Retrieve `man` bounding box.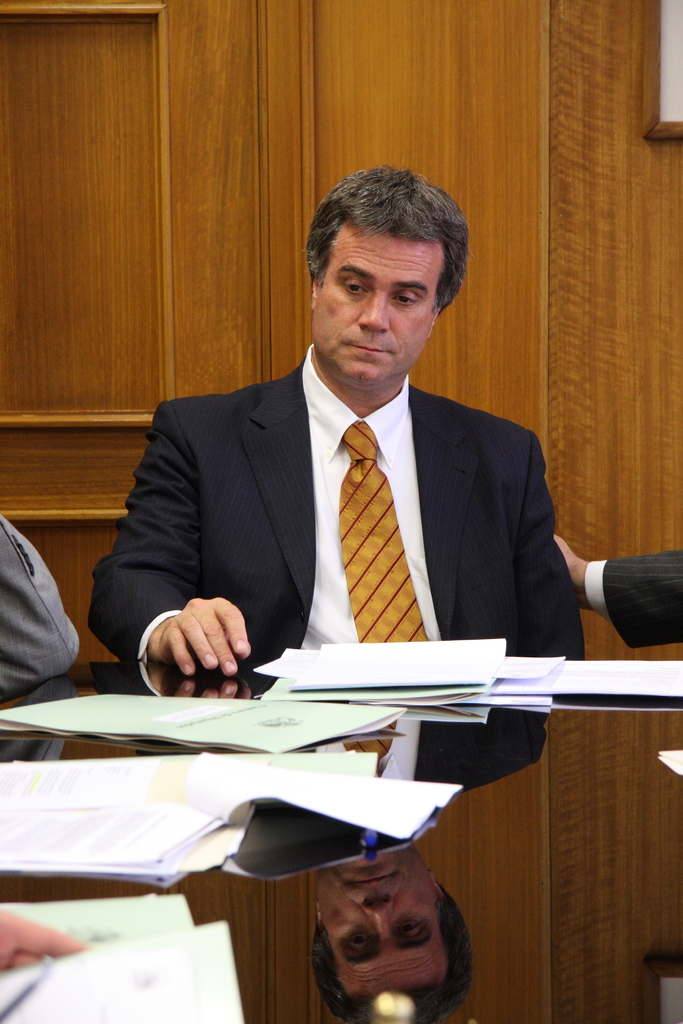
Bounding box: [left=105, top=199, right=584, bottom=696].
